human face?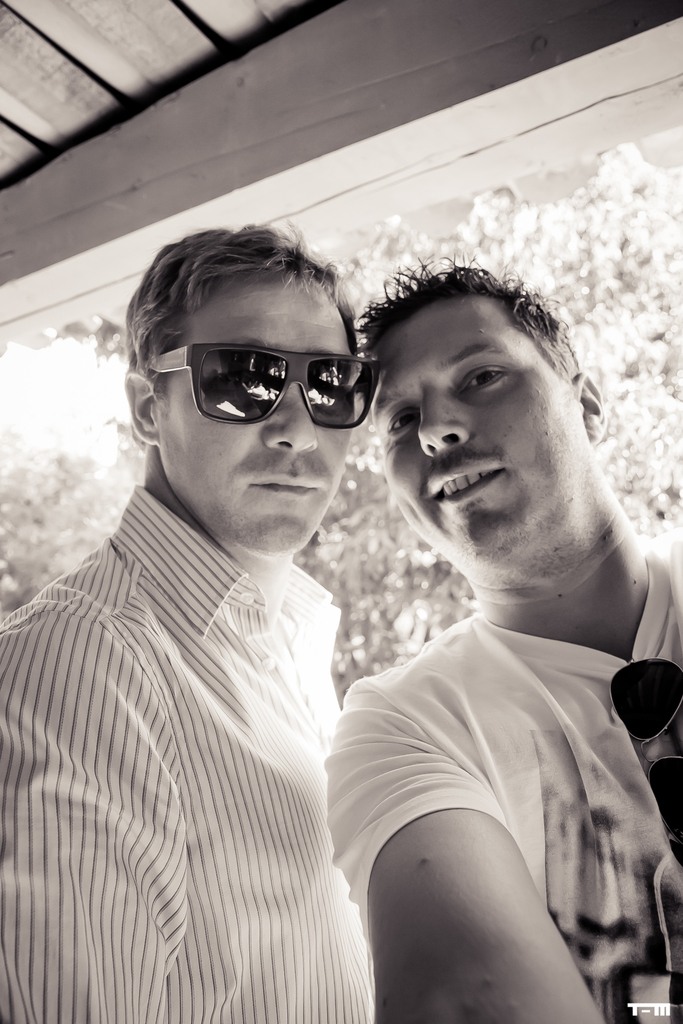
region(153, 259, 367, 560)
